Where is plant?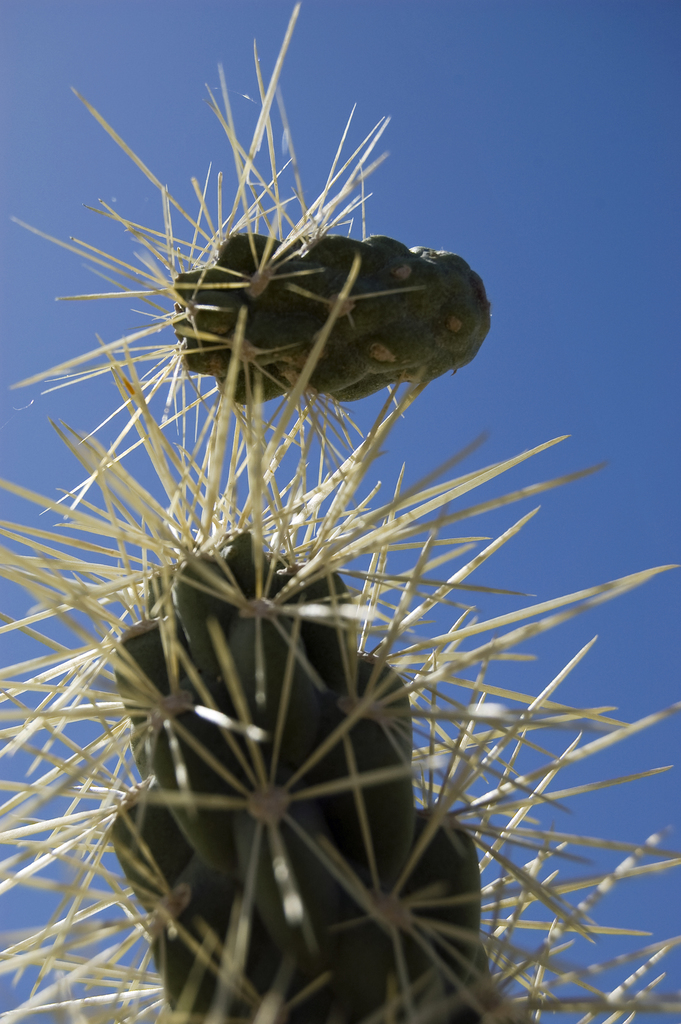
0:9:680:1023.
